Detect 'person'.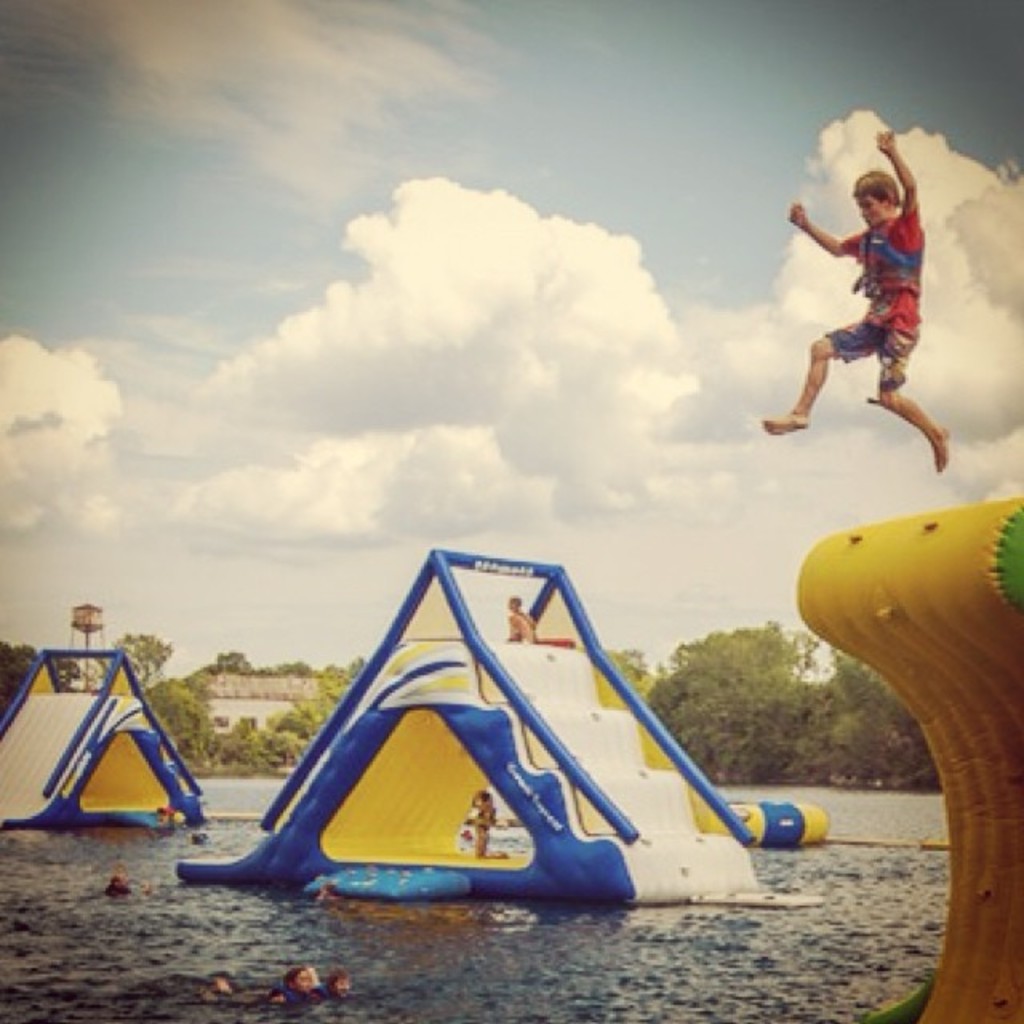
Detected at x1=806 y1=130 x2=962 y2=477.
